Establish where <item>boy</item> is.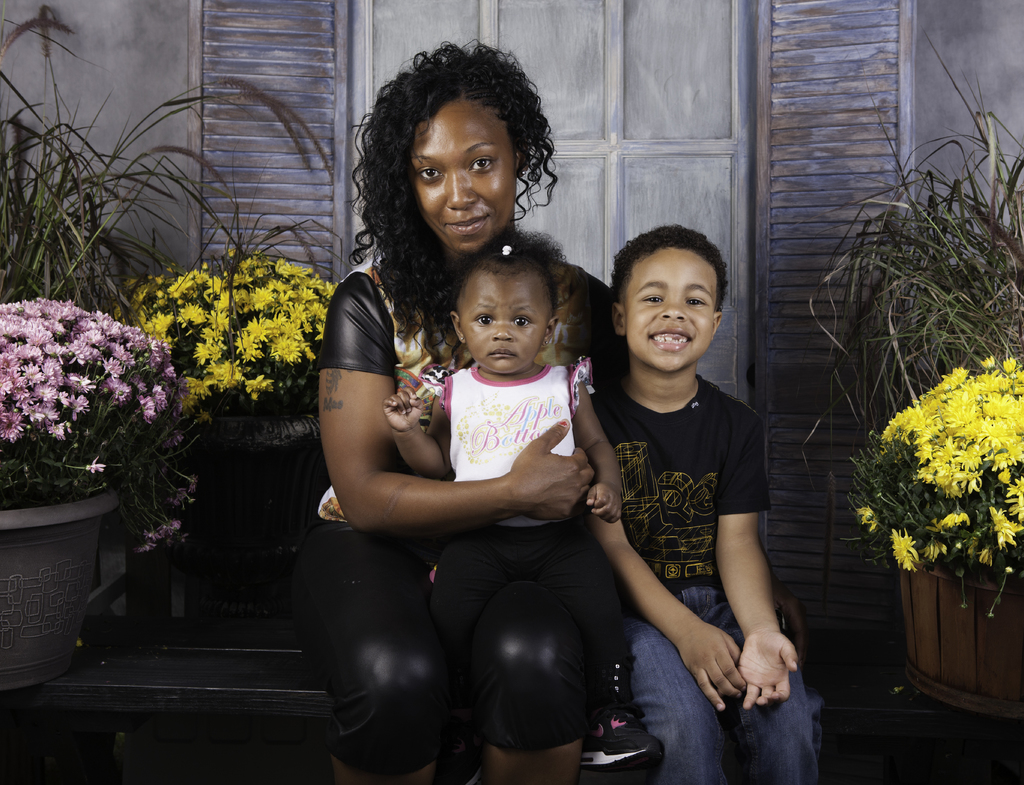
Established at <box>381,218,636,783</box>.
